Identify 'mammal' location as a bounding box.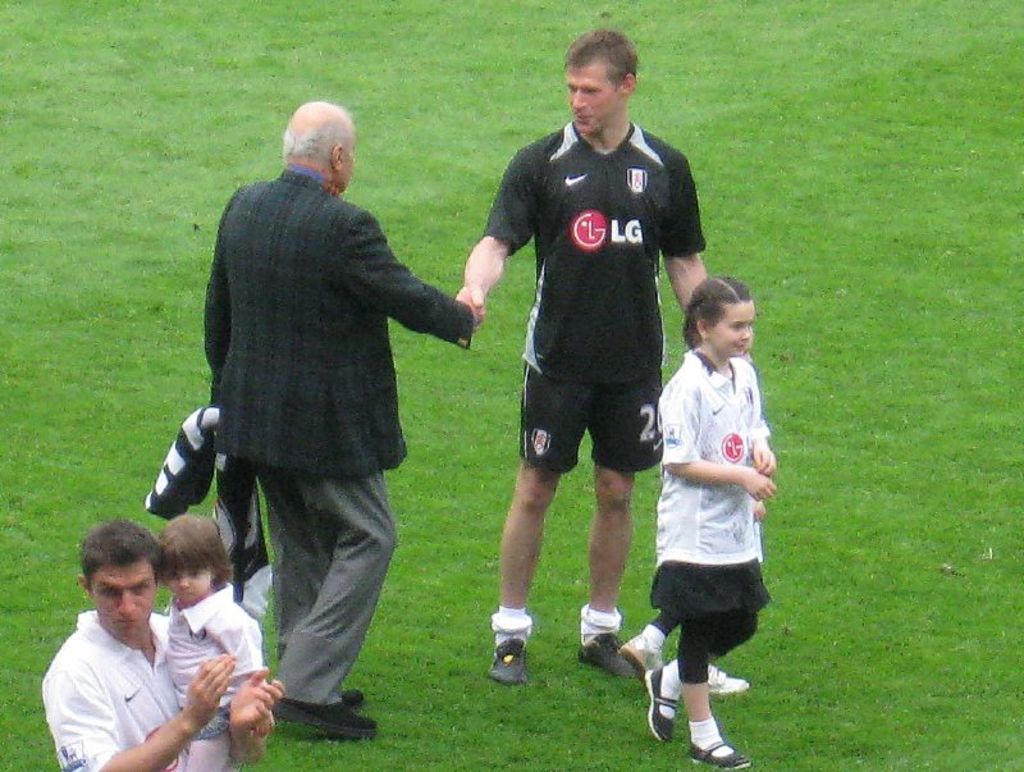
box(209, 93, 481, 739).
